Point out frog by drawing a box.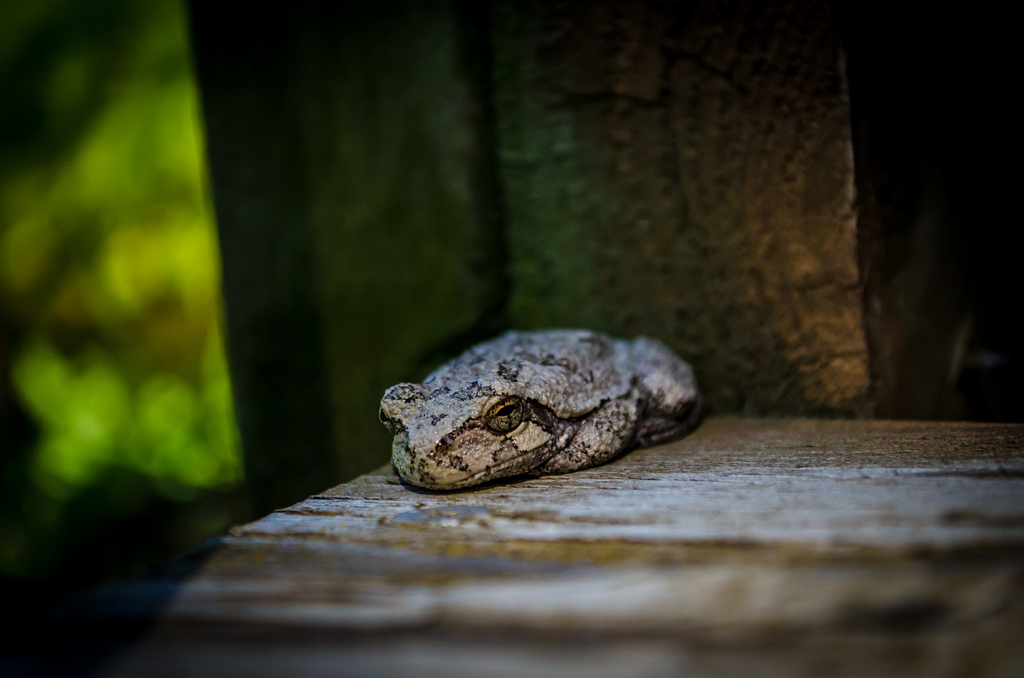
BBox(379, 325, 703, 500).
